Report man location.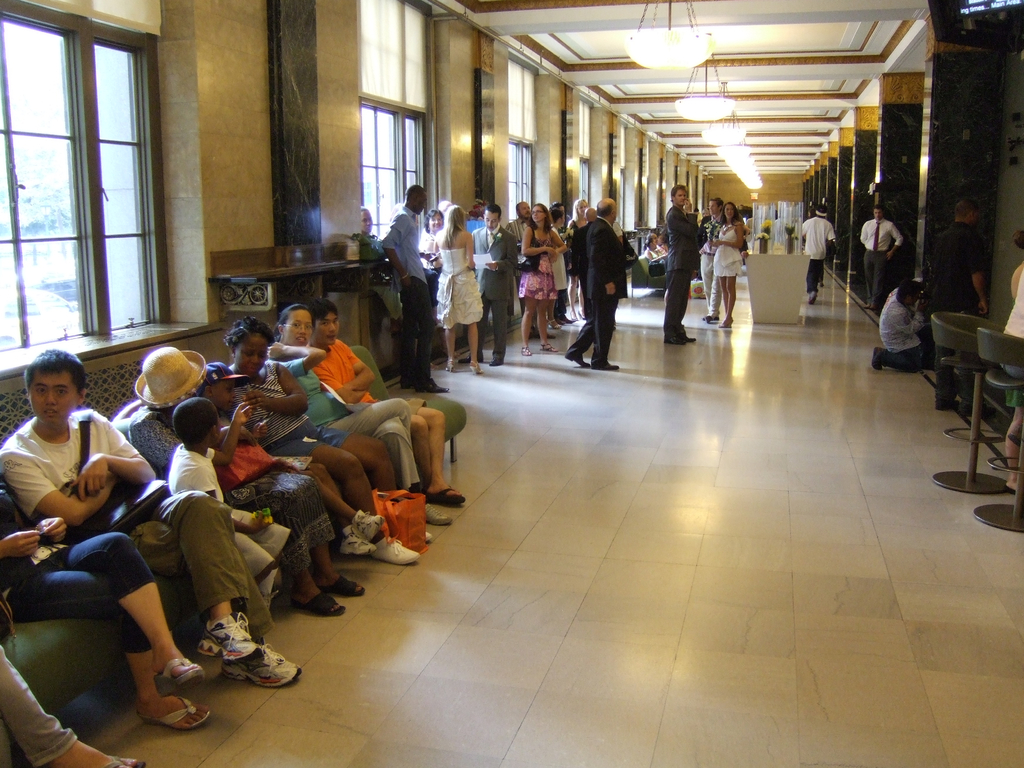
Report: select_region(858, 202, 905, 310).
